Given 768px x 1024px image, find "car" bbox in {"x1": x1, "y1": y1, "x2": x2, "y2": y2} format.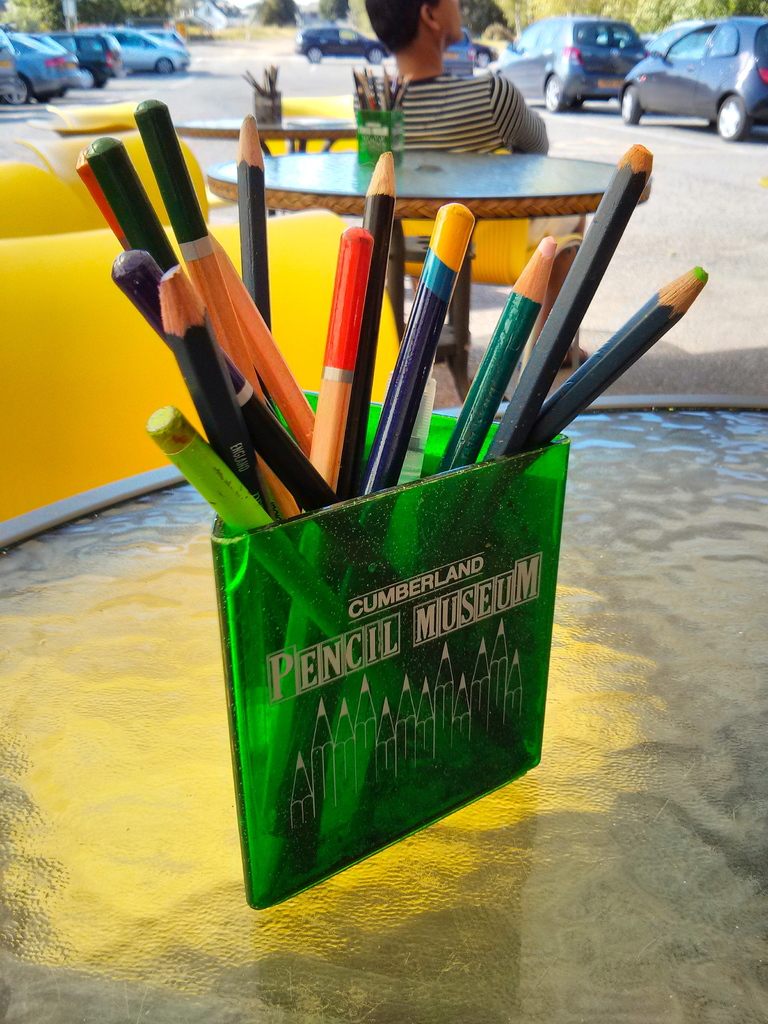
{"x1": 302, "y1": 26, "x2": 394, "y2": 70}.
